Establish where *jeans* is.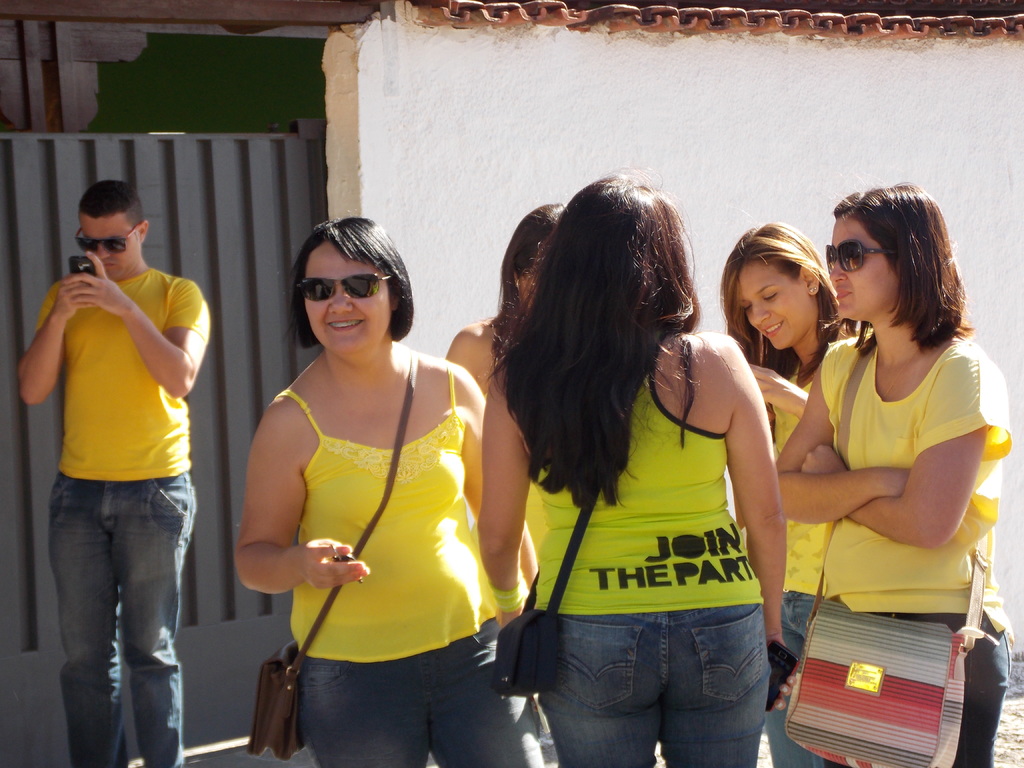
Established at pyautogui.locateOnScreen(301, 662, 545, 767).
